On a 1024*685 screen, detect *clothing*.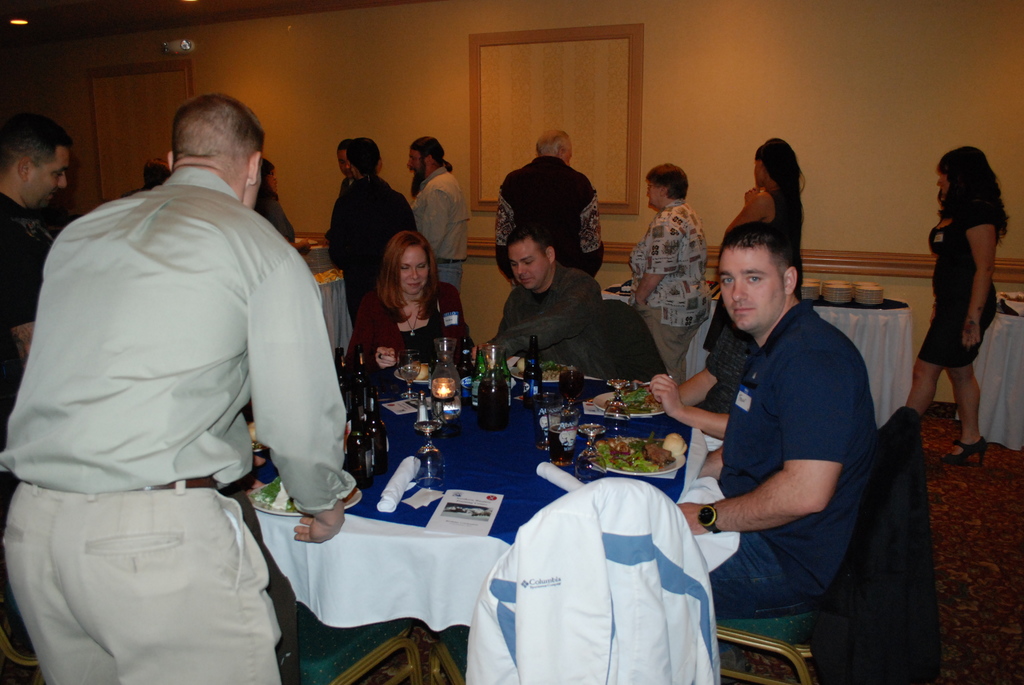
{"left": 492, "top": 264, "right": 605, "bottom": 373}.
